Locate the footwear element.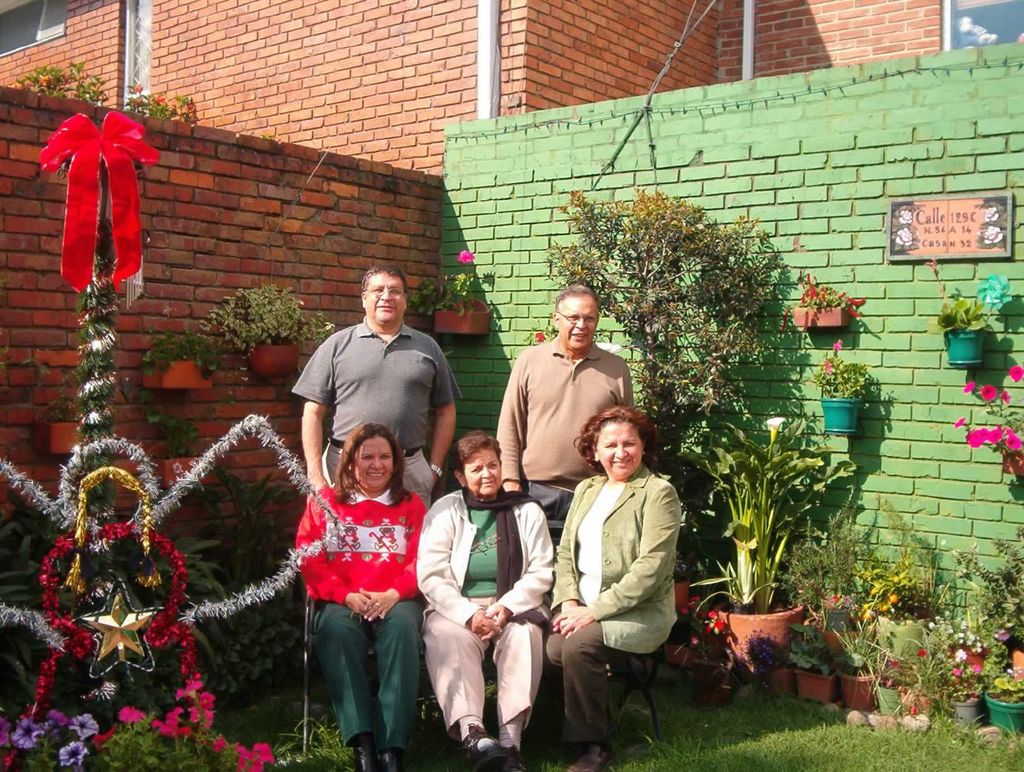
Element bbox: 563:743:618:771.
